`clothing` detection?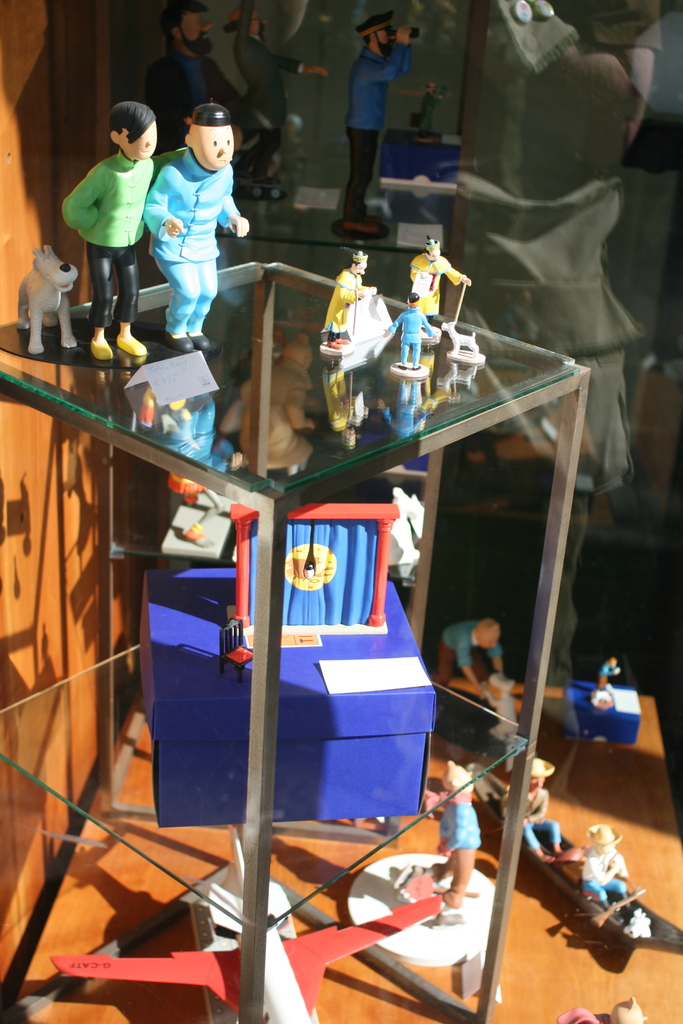
[left=415, top=88, right=443, bottom=136]
